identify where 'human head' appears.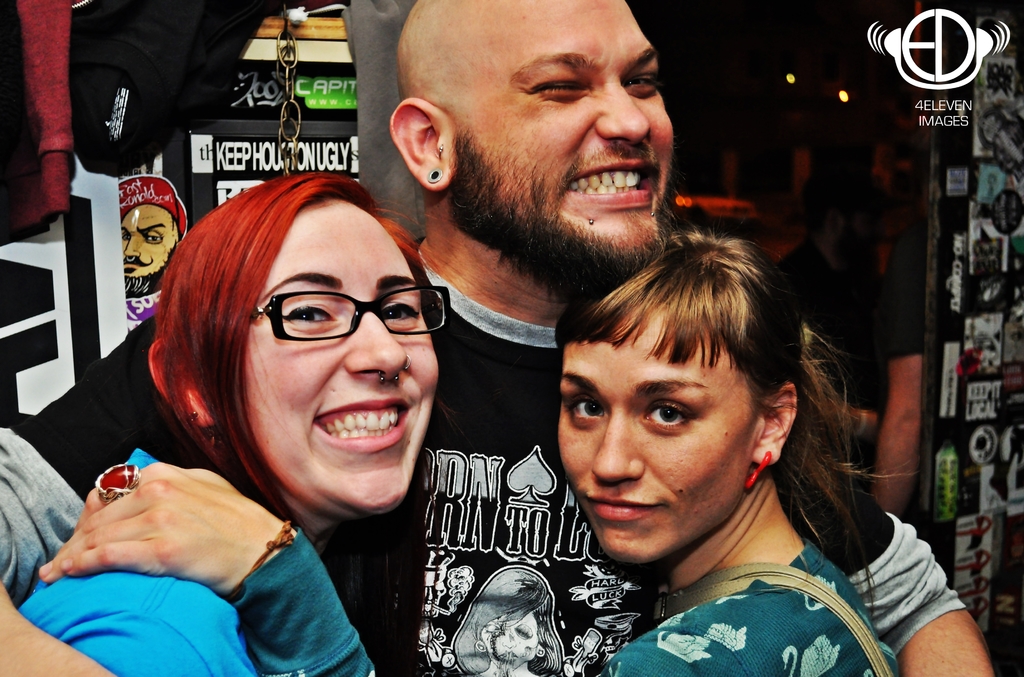
Appears at left=154, top=171, right=437, bottom=516.
